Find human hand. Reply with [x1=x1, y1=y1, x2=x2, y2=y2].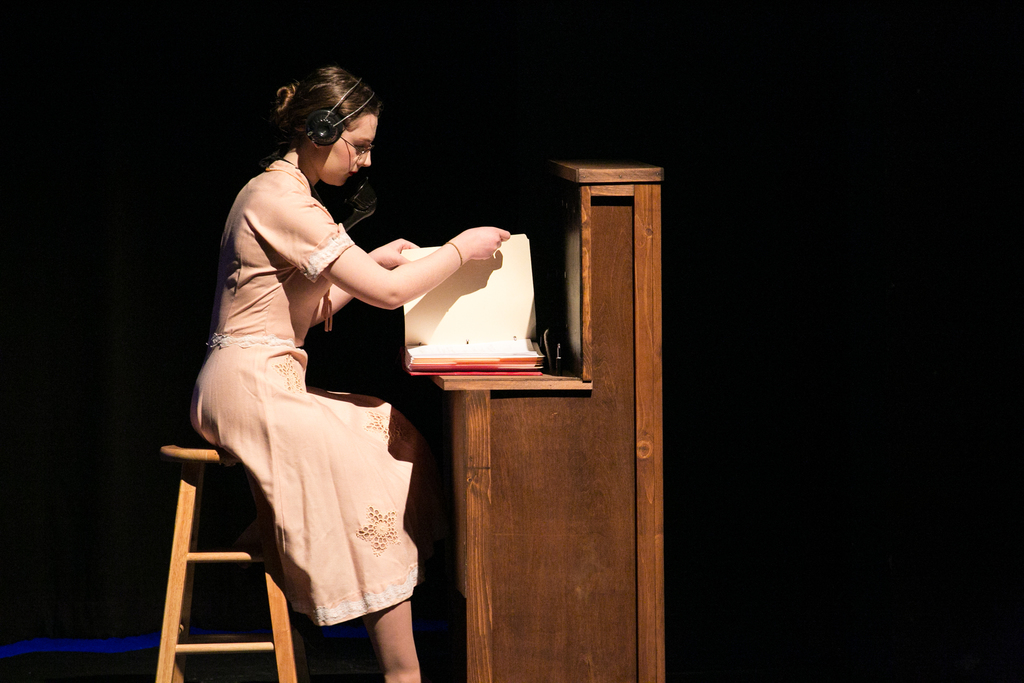
[x1=439, y1=216, x2=515, y2=295].
